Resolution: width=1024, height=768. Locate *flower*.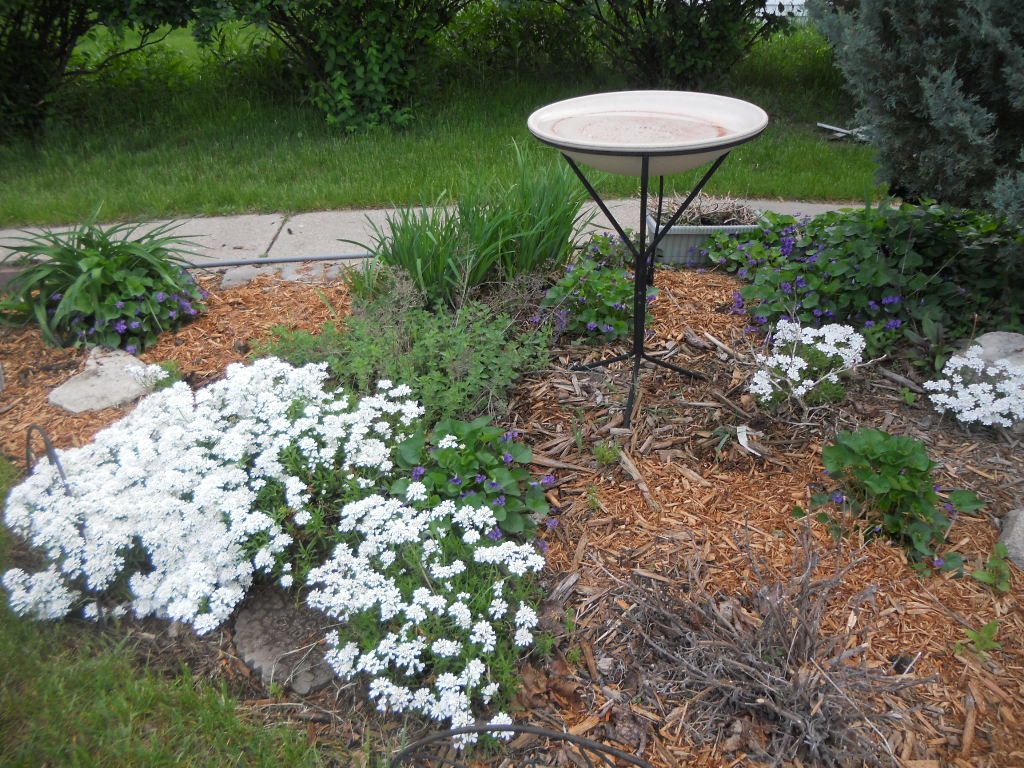
(left=798, top=374, right=810, bottom=394).
